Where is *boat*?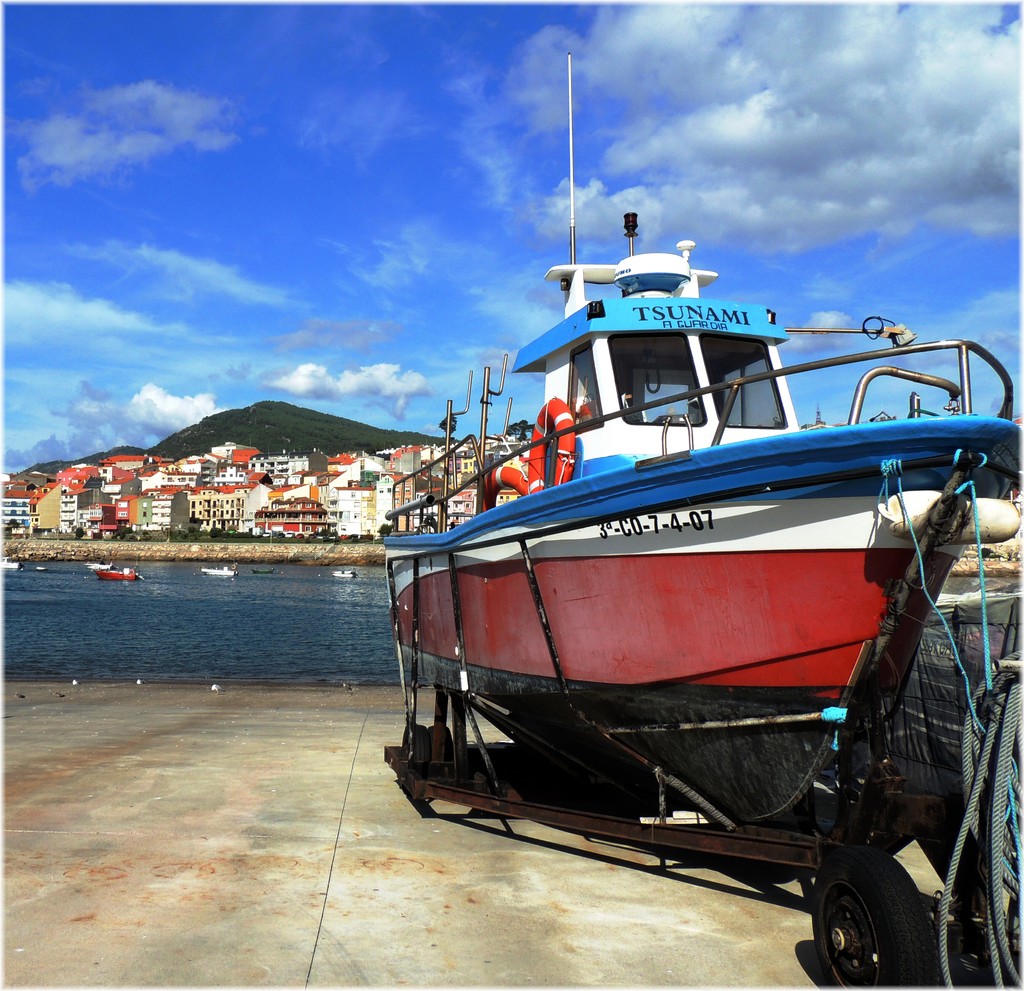
1:560:24:575.
